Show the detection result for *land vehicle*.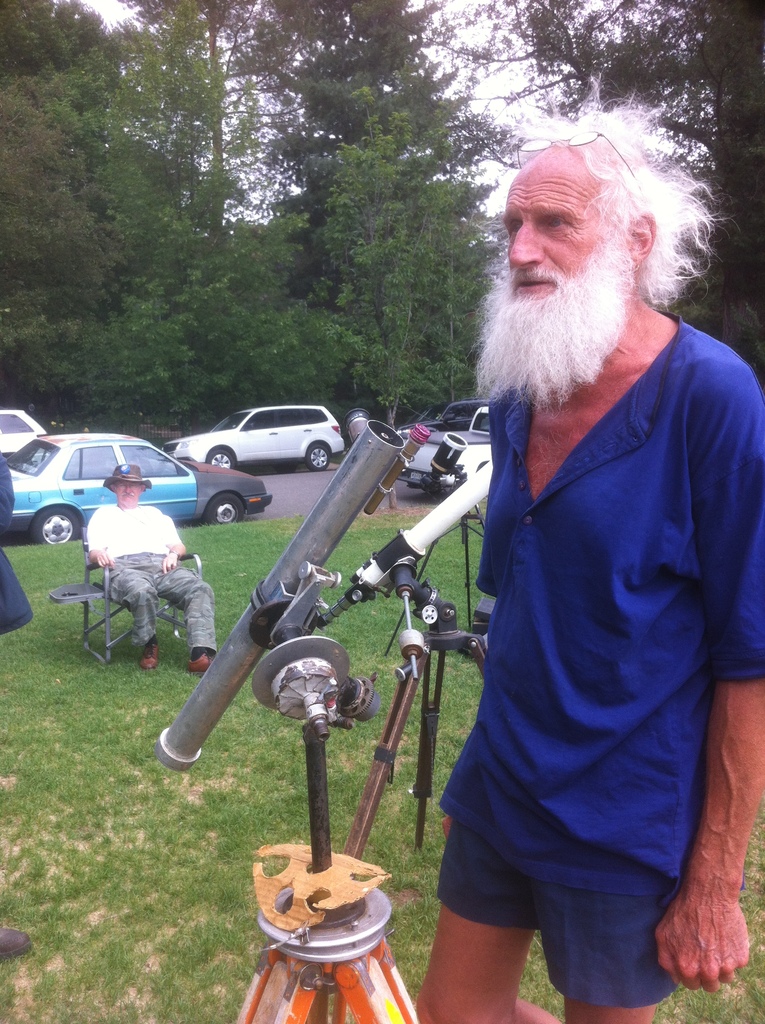
(399,401,492,492).
